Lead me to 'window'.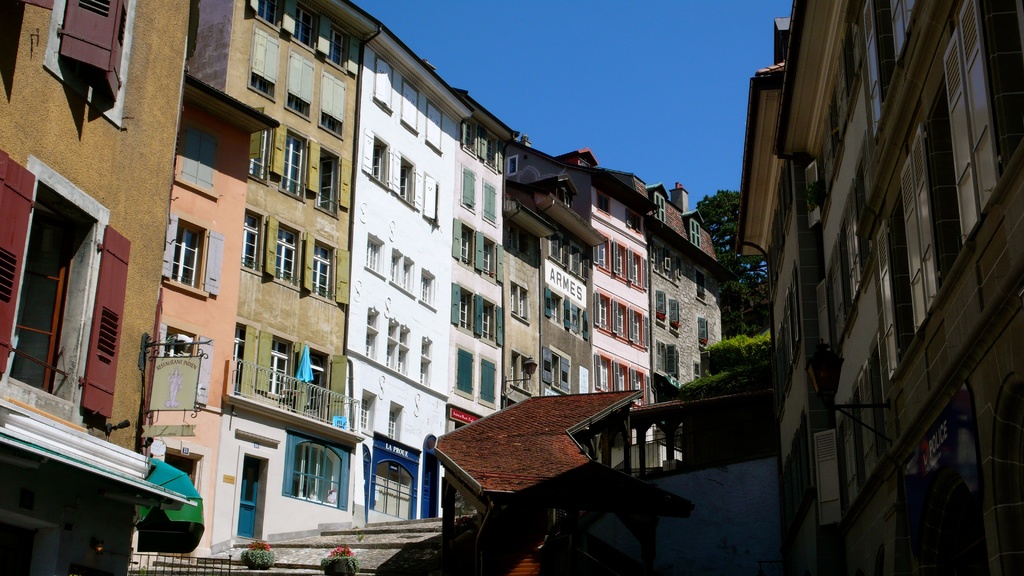
Lead to [x1=632, y1=247, x2=643, y2=285].
